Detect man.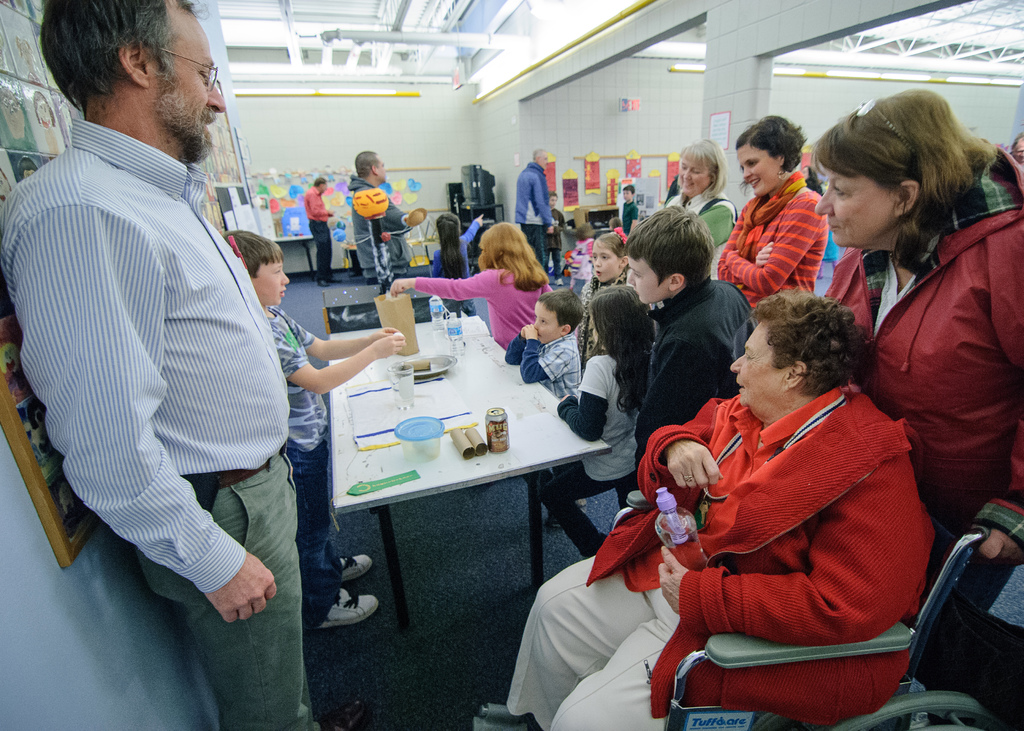
Detected at bbox=(13, 0, 326, 631).
